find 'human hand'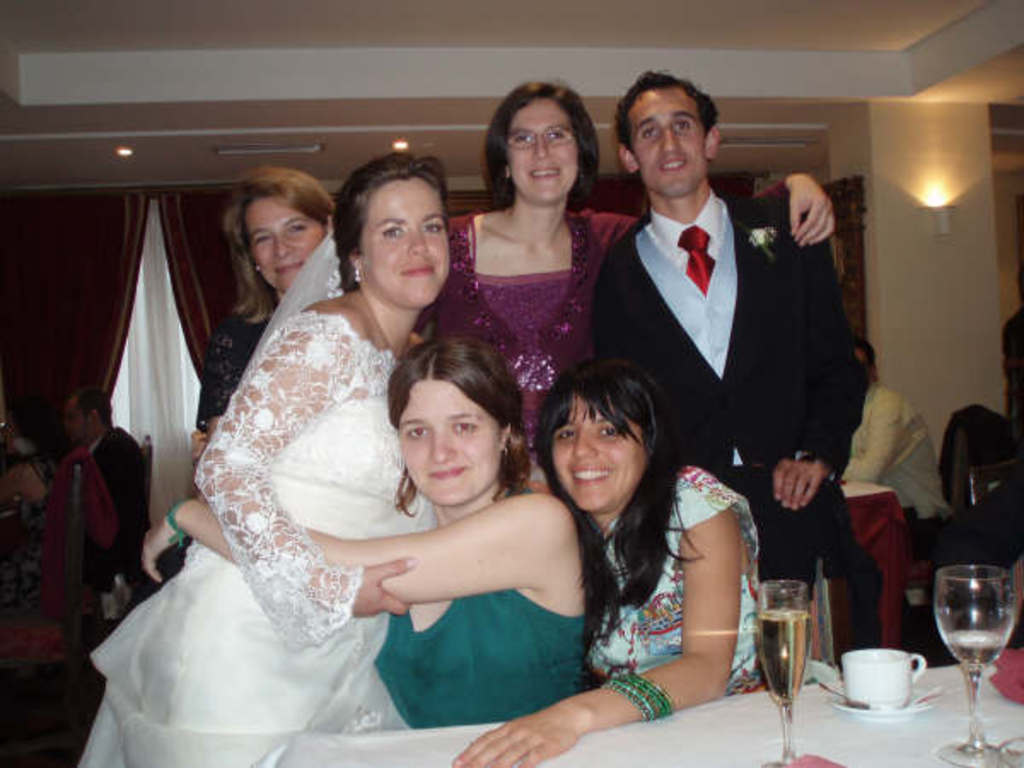
pyautogui.locateOnScreen(323, 553, 420, 618)
